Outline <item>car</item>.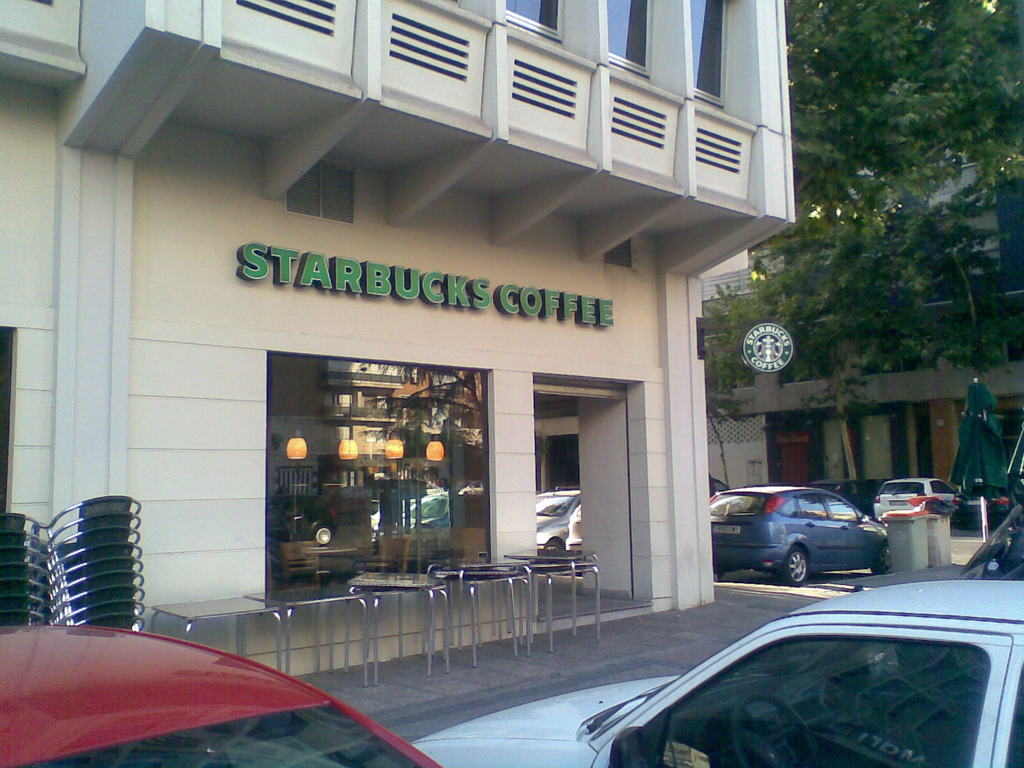
Outline: 951/472/1021/516.
